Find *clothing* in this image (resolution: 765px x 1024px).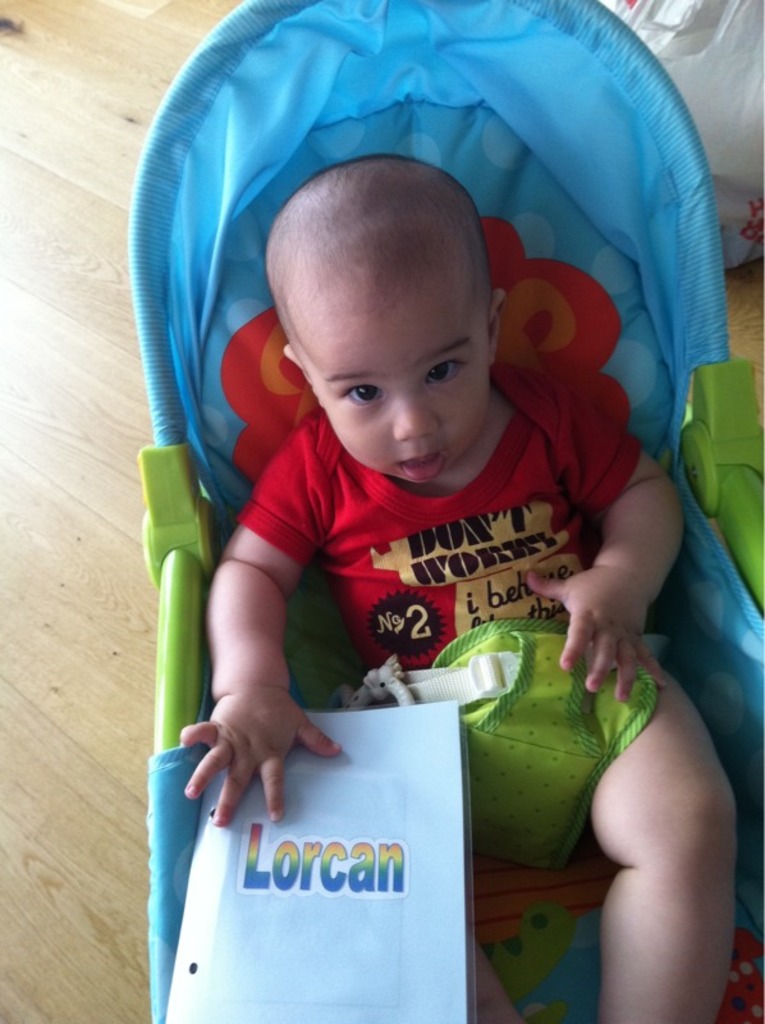
pyautogui.locateOnScreen(238, 353, 660, 884).
